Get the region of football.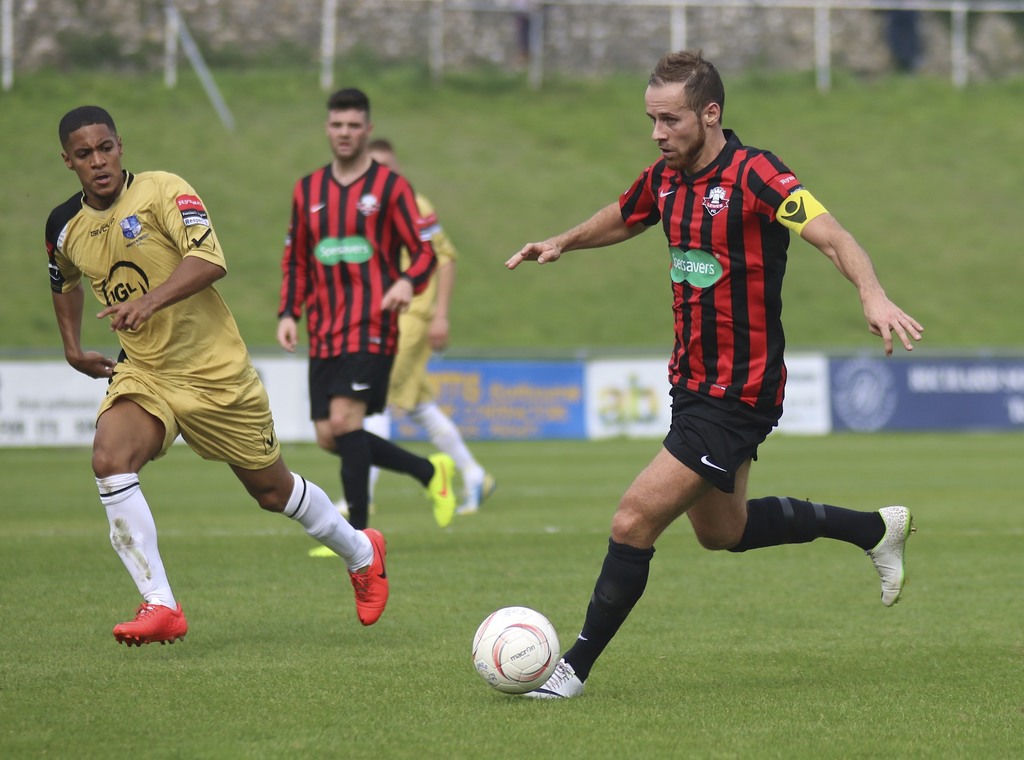
467, 604, 563, 692.
